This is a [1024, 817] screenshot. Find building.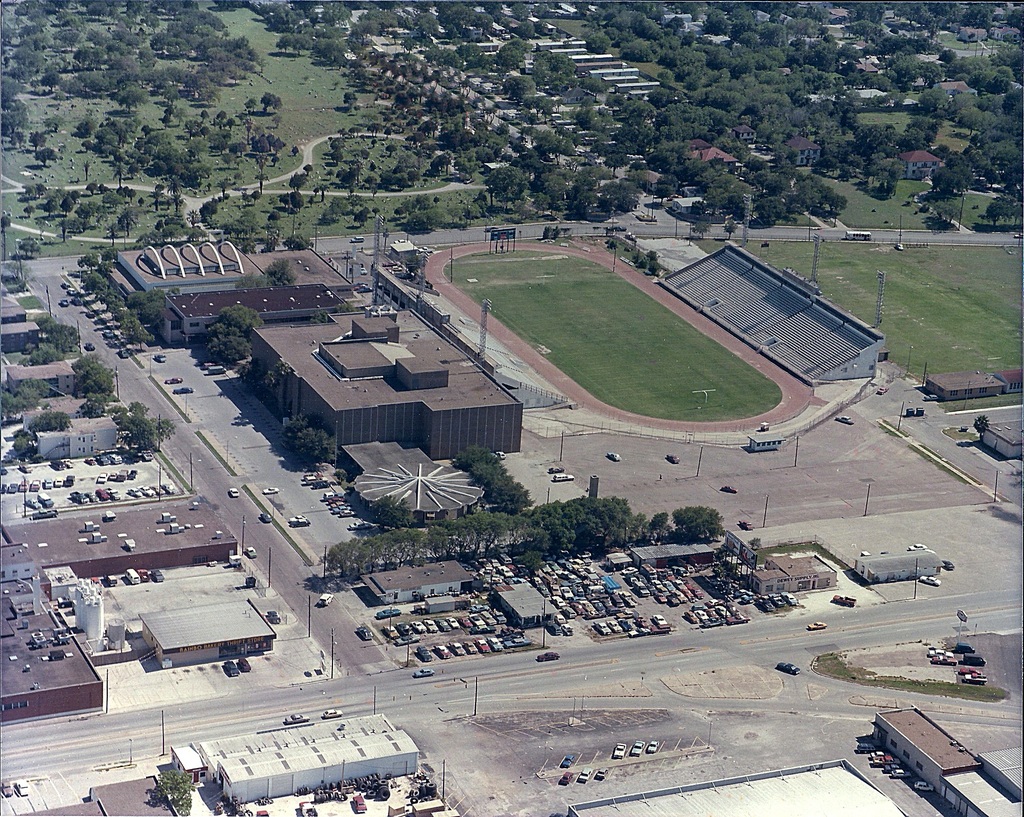
Bounding box: (x1=943, y1=778, x2=1023, y2=816).
